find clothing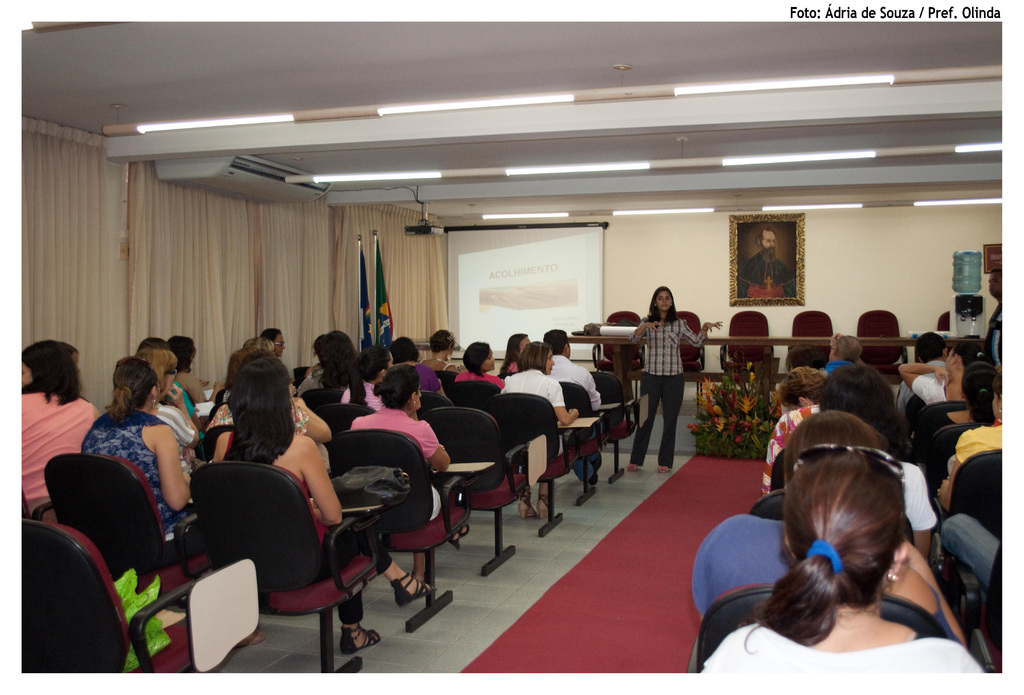
pyautogui.locateOnScreen(548, 356, 596, 470)
